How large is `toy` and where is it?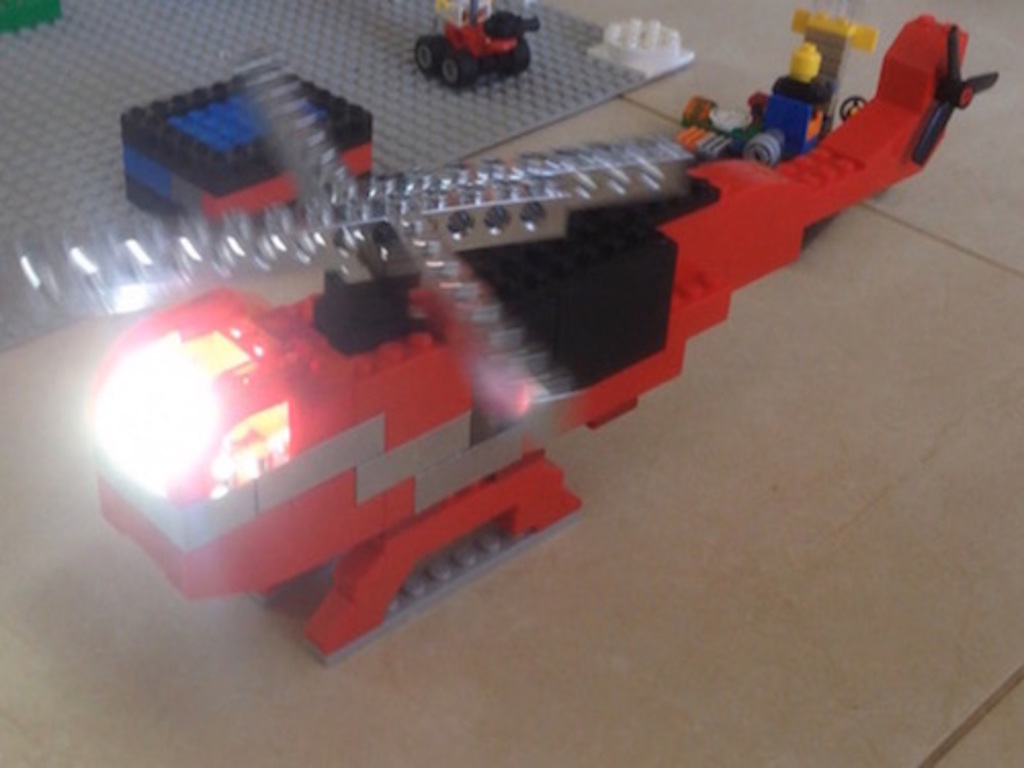
Bounding box: {"left": 420, "top": 0, "right": 539, "bottom": 88}.
